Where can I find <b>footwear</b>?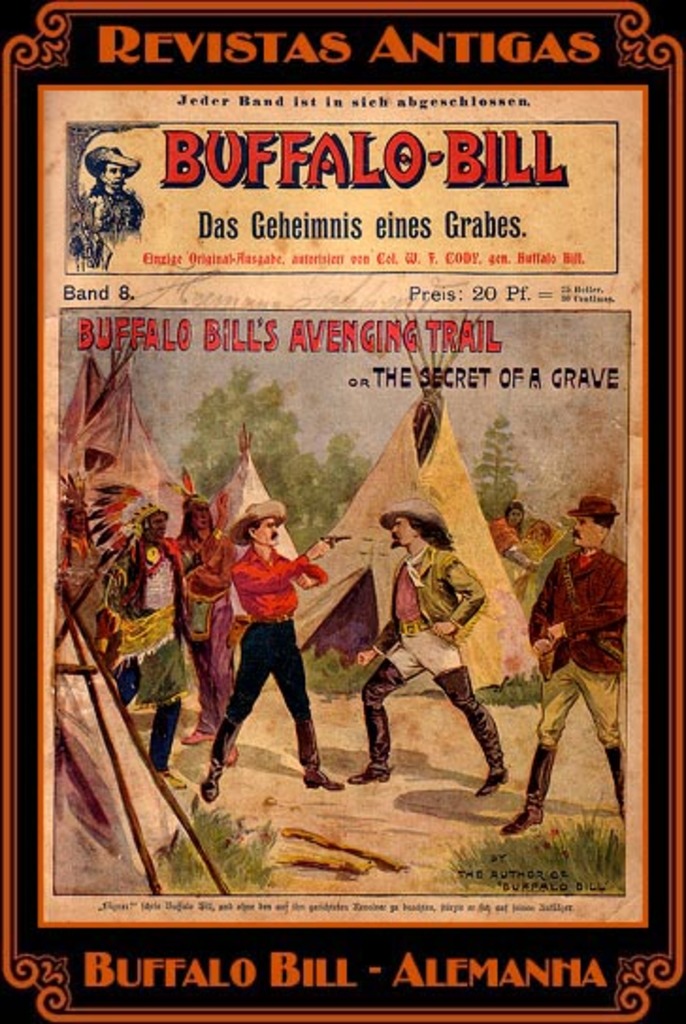
You can find it at crop(303, 769, 343, 792).
